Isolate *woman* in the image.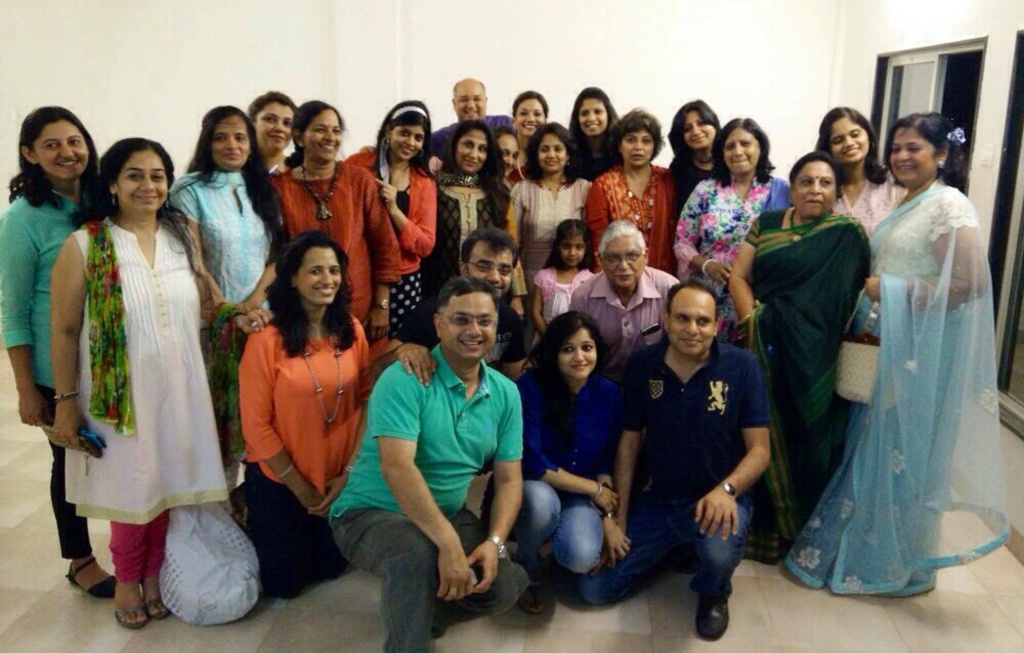
Isolated region: crop(245, 233, 377, 601).
